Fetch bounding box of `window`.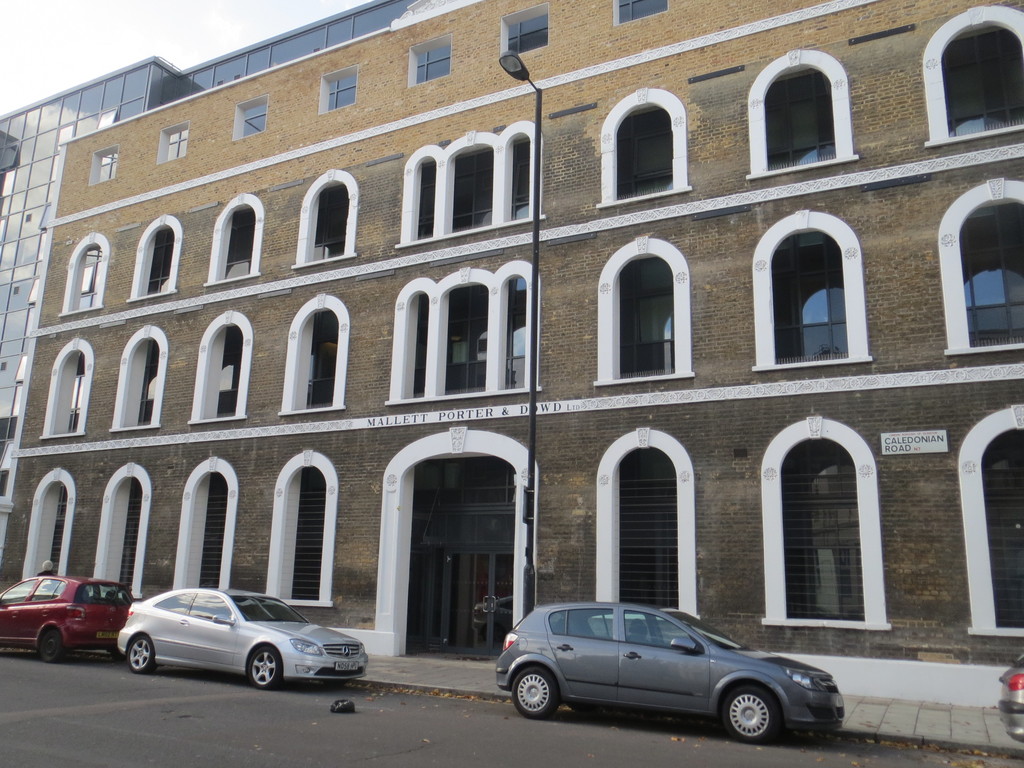
Bbox: [303, 308, 340, 410].
